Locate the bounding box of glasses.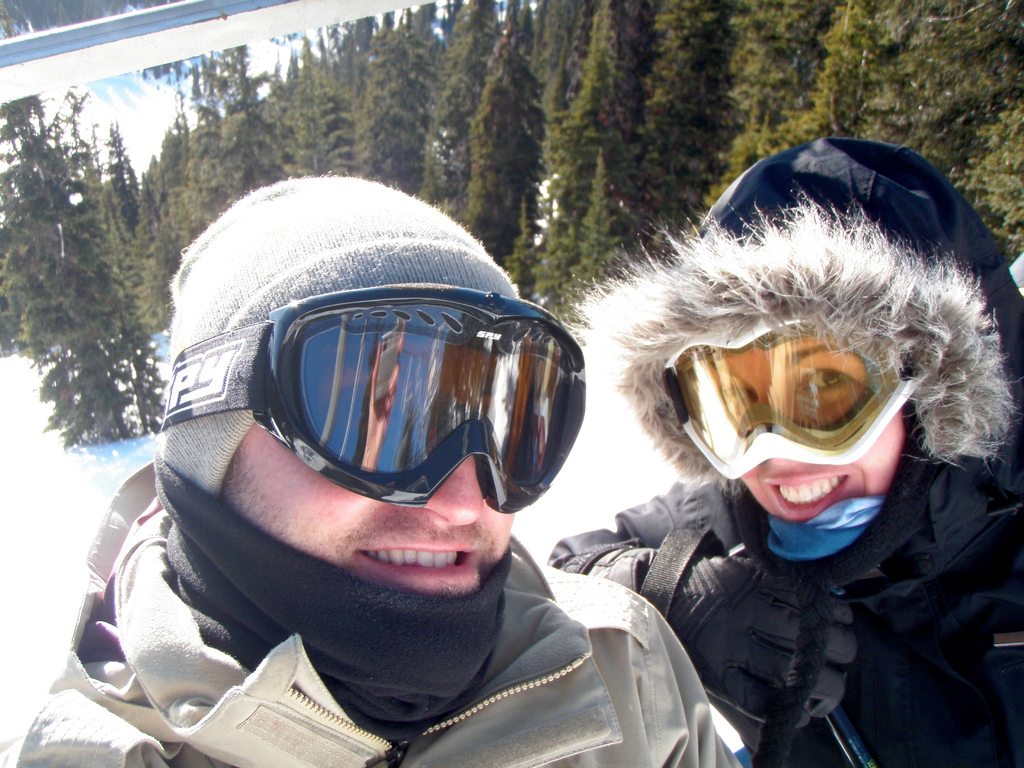
Bounding box: (x1=658, y1=315, x2=930, y2=469).
